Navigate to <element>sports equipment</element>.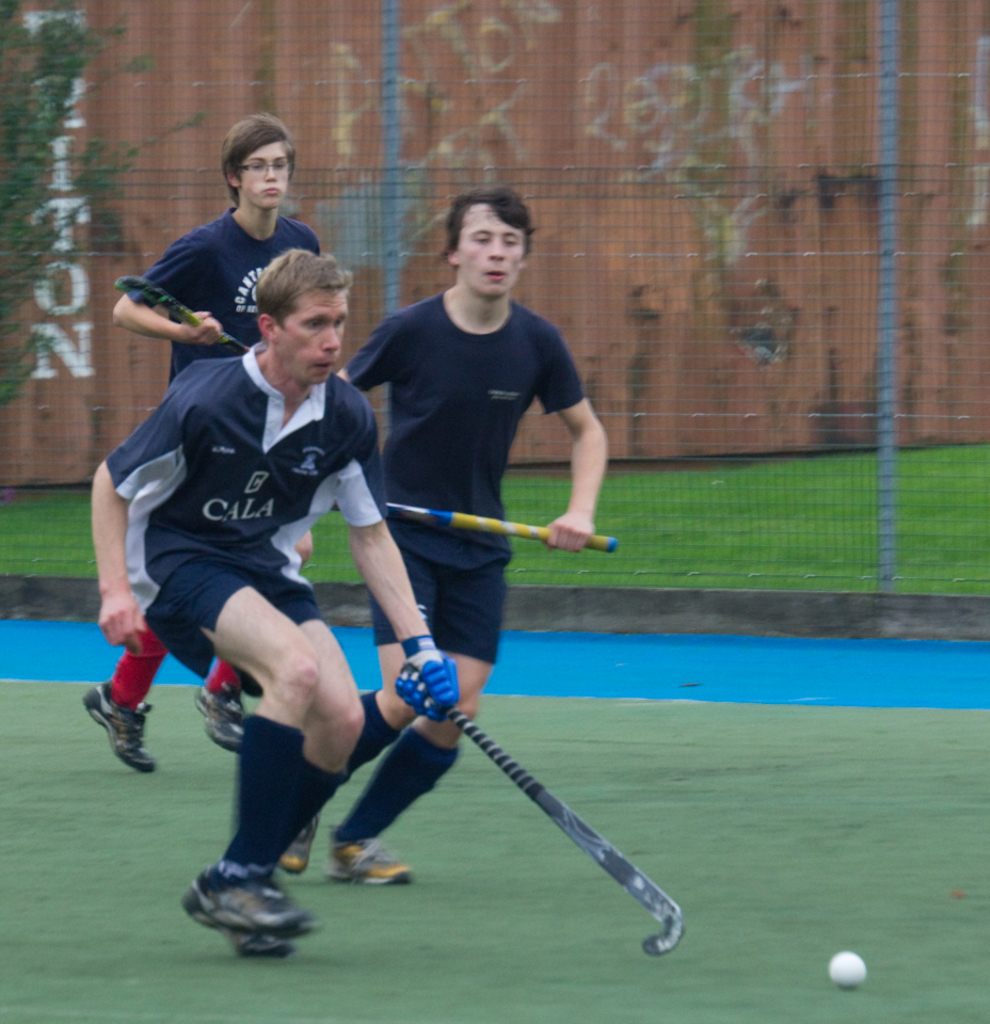
Navigation target: region(113, 273, 246, 350).
